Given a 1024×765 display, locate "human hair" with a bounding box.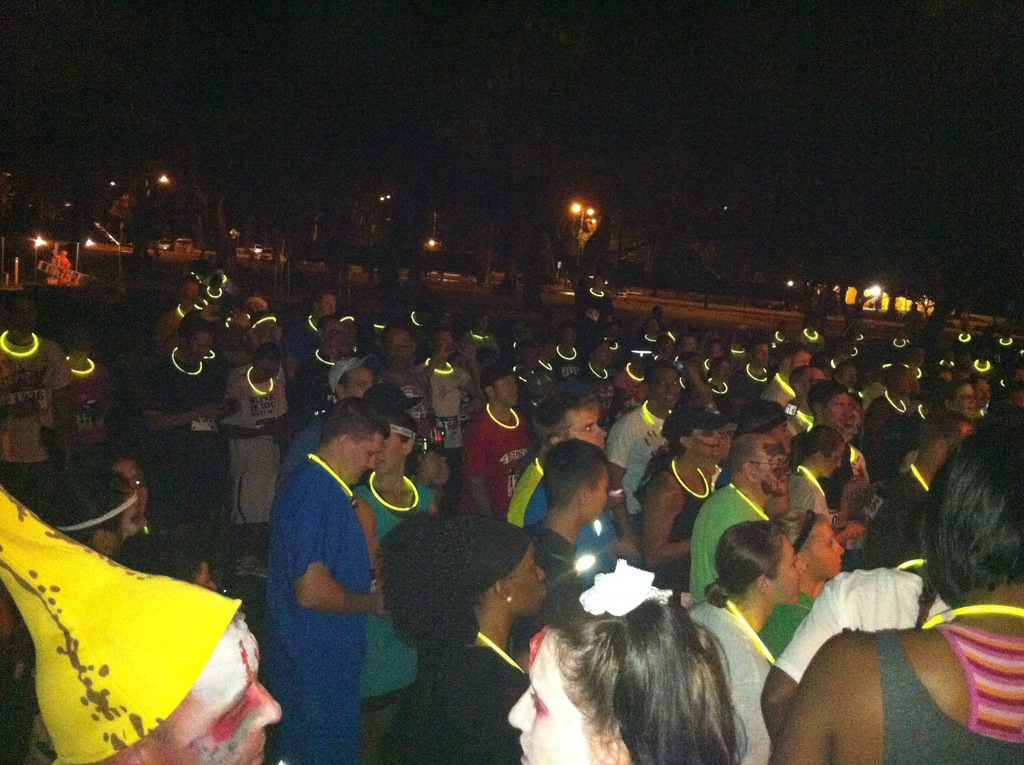
Located: rect(806, 376, 848, 408).
